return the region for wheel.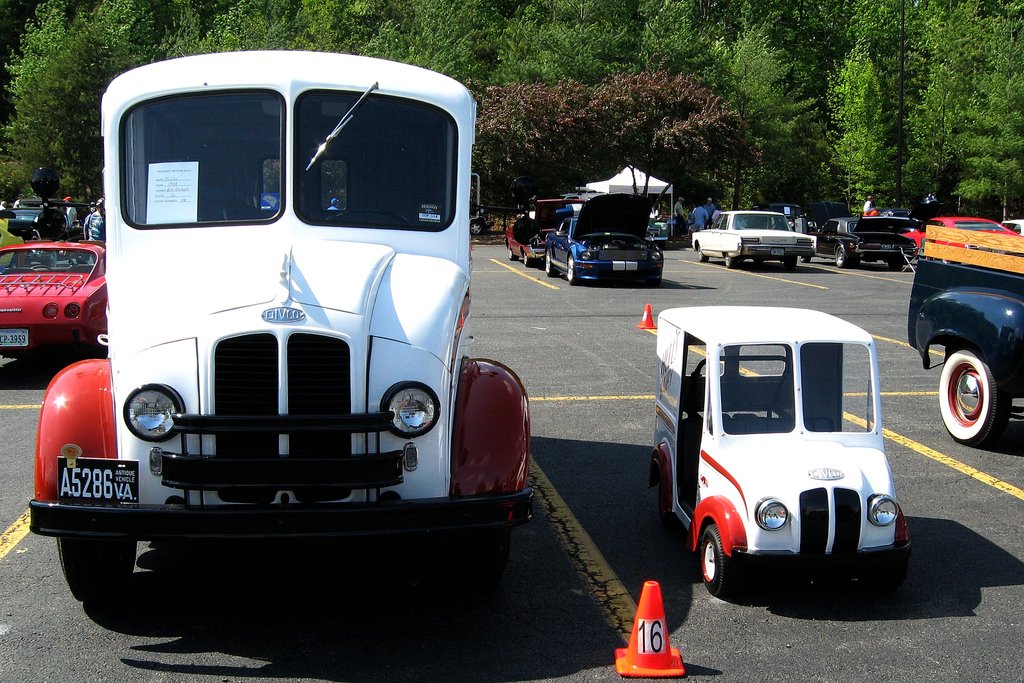
<bbox>566, 254, 576, 285</bbox>.
